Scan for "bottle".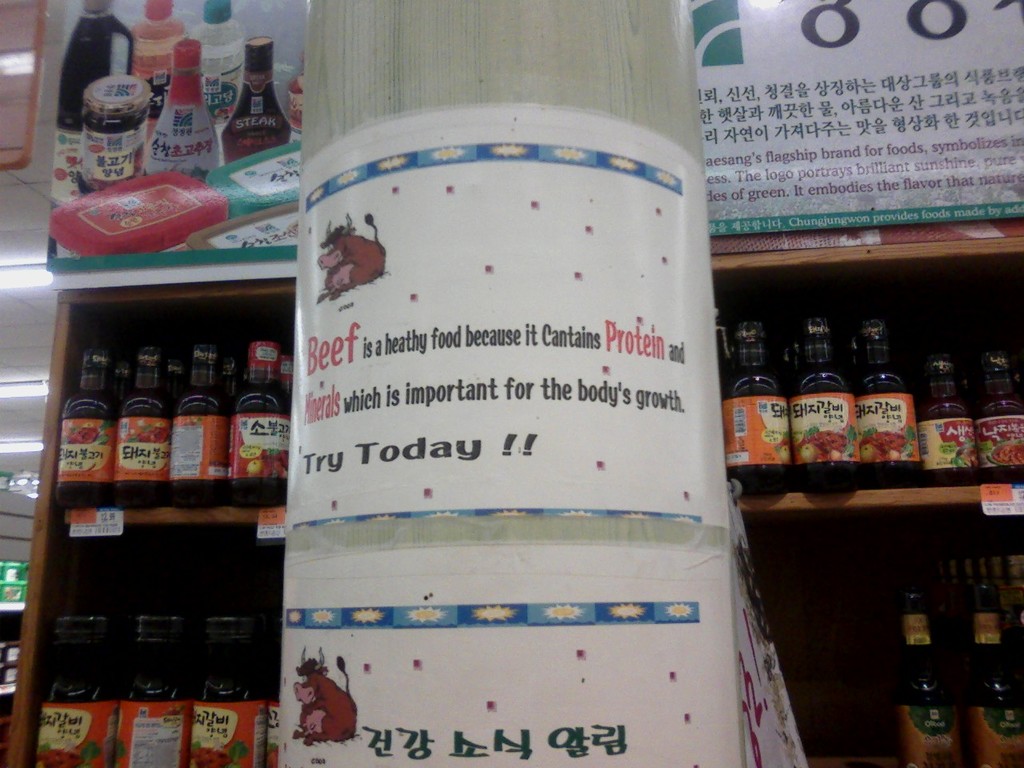
Scan result: x1=961 y1=580 x2=1023 y2=767.
